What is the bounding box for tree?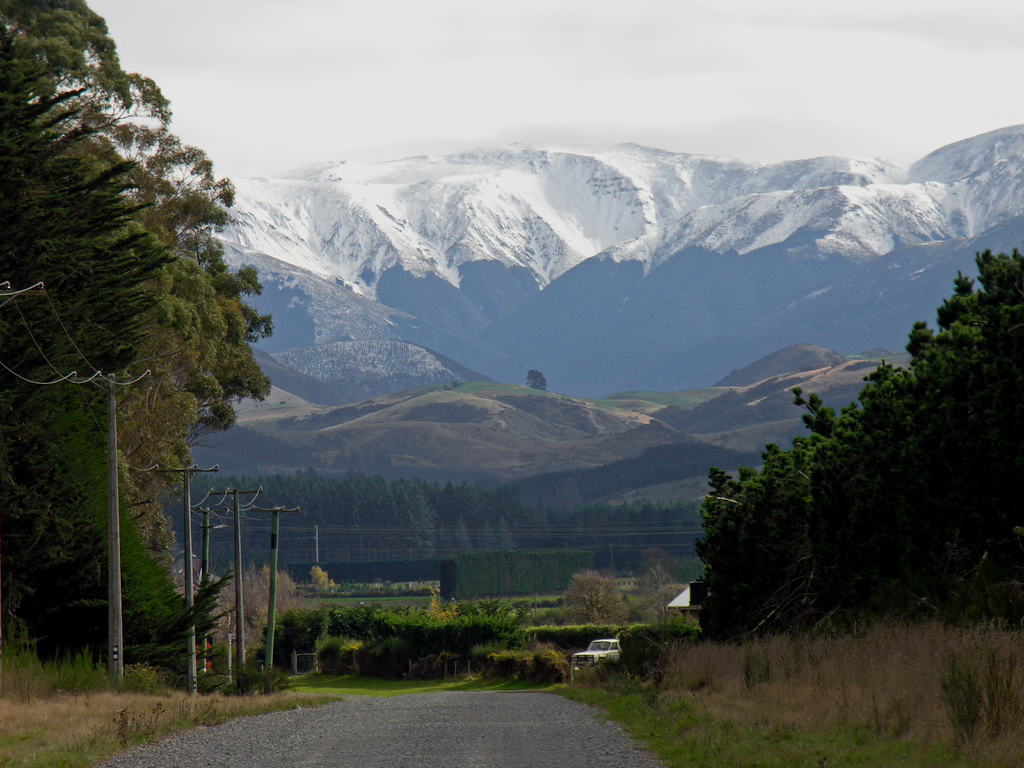
x1=556, y1=565, x2=617, y2=626.
